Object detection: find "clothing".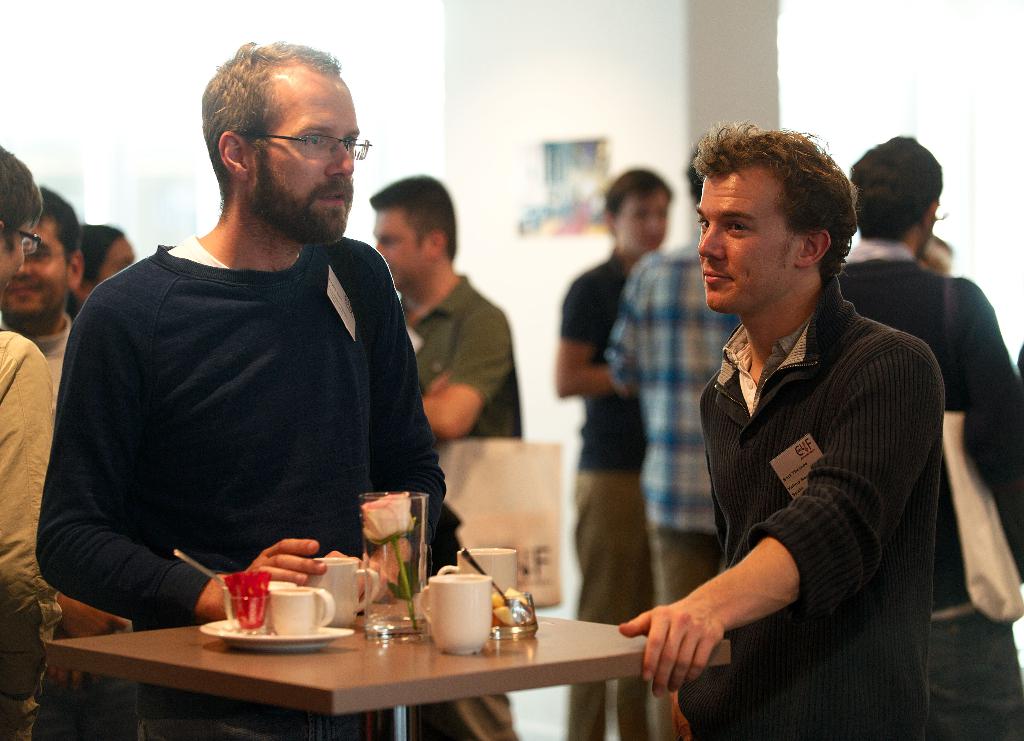
<region>563, 247, 666, 740</region>.
